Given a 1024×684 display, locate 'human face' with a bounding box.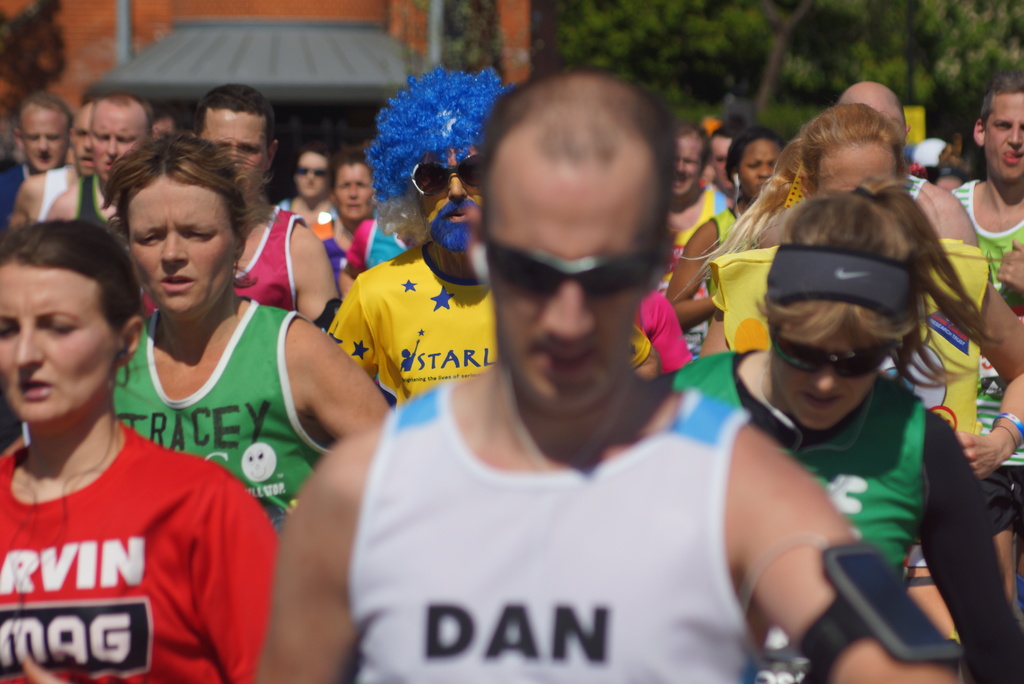
Located: [771,323,881,430].
